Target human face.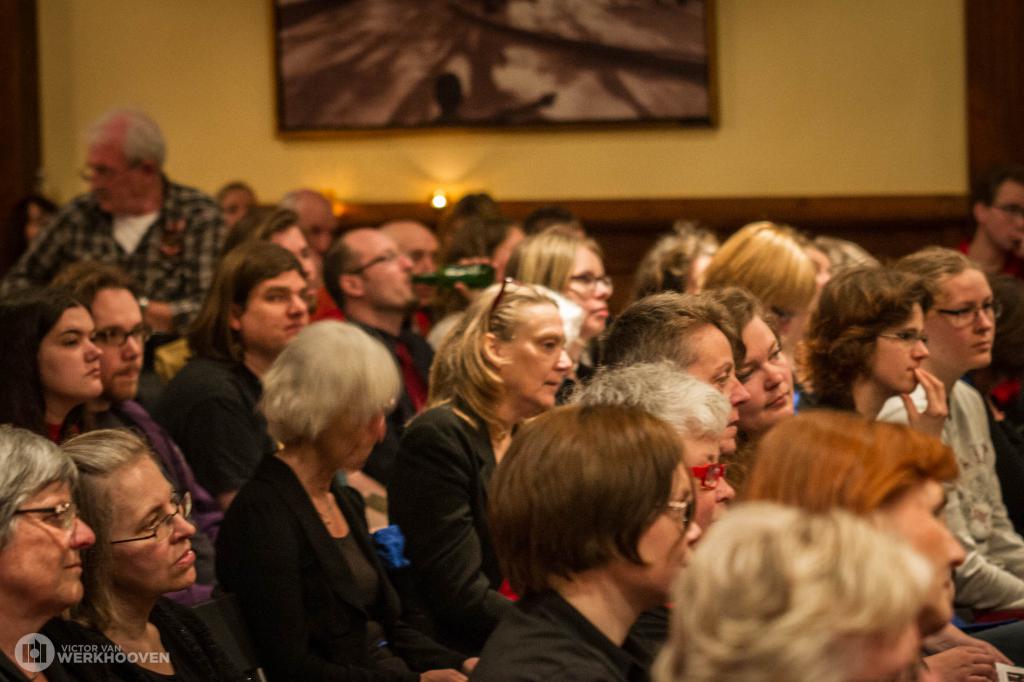
Target region: (87,133,133,218).
